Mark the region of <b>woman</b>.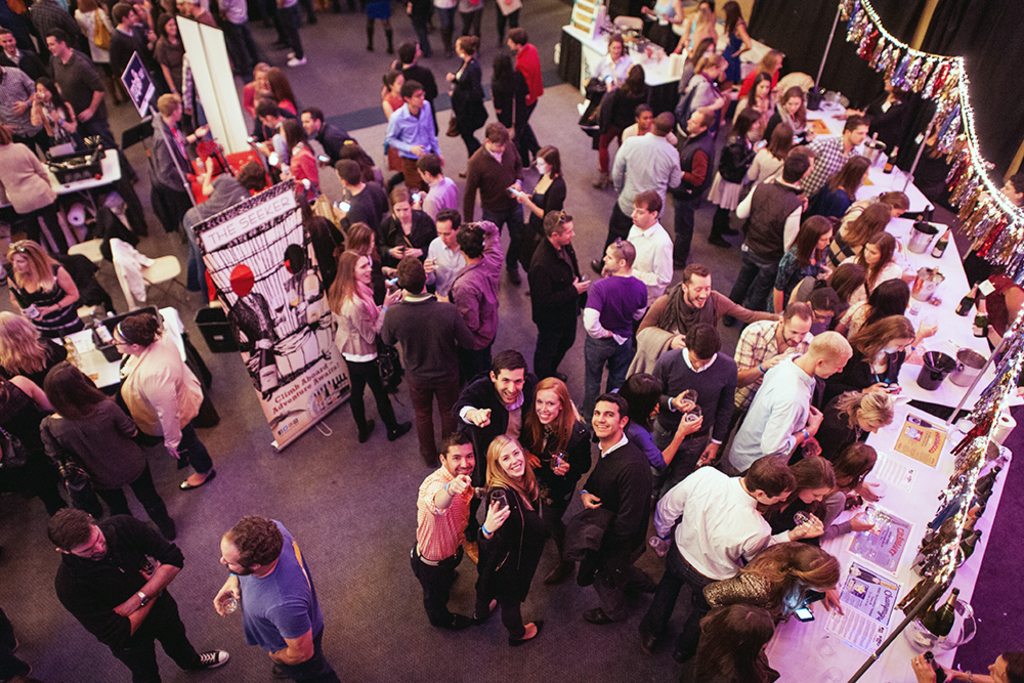
Region: 264, 70, 302, 124.
